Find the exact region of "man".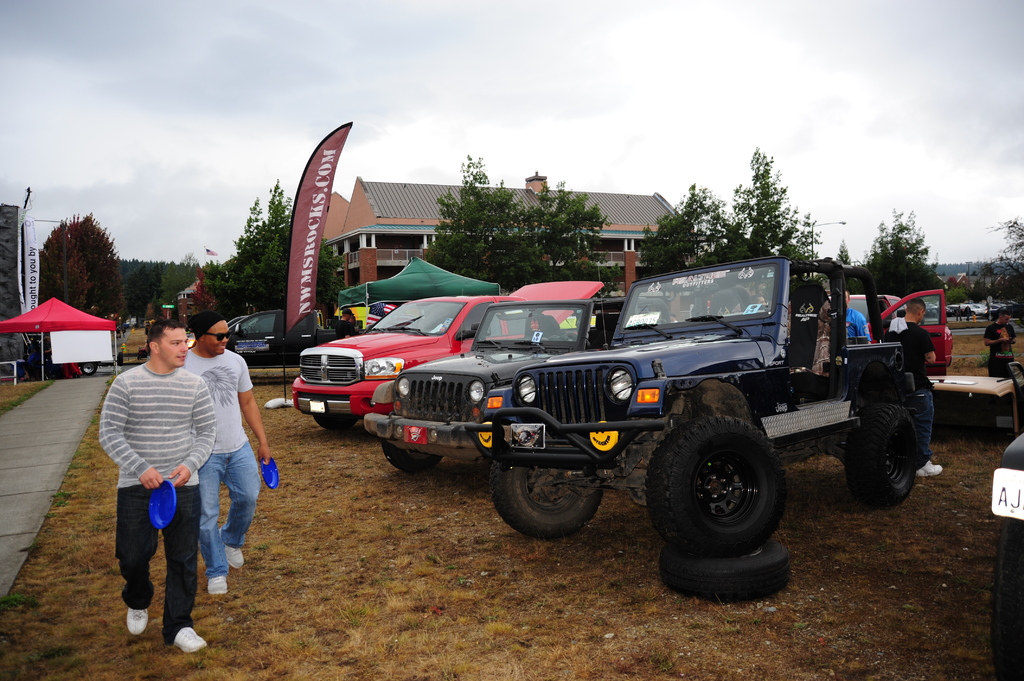
Exact region: BBox(888, 291, 942, 482).
